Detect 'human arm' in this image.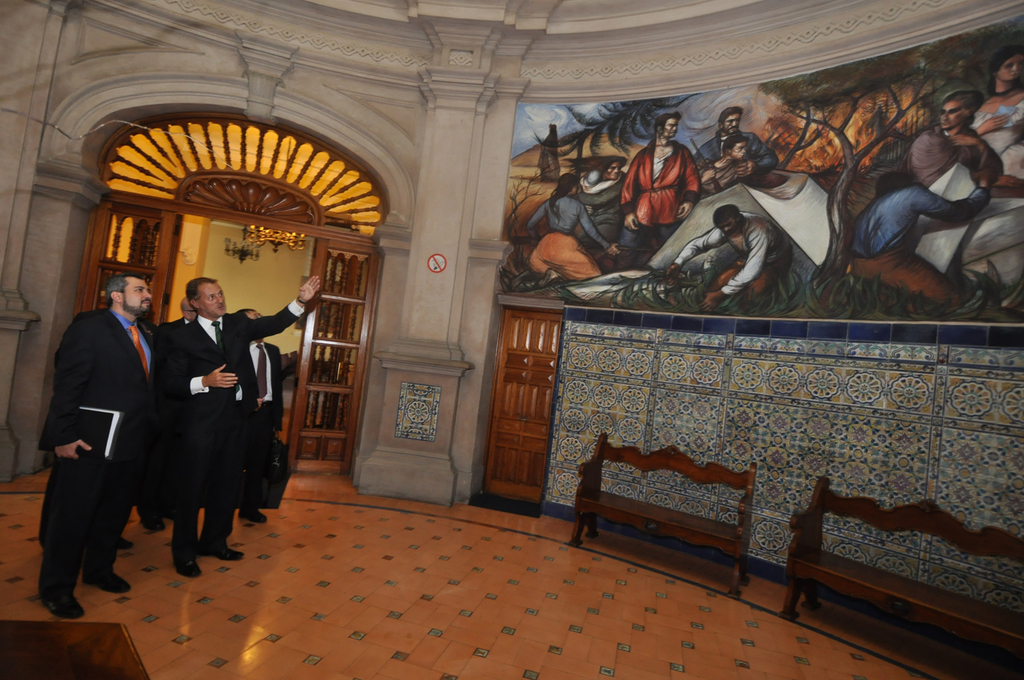
Detection: x1=693 y1=149 x2=714 y2=183.
